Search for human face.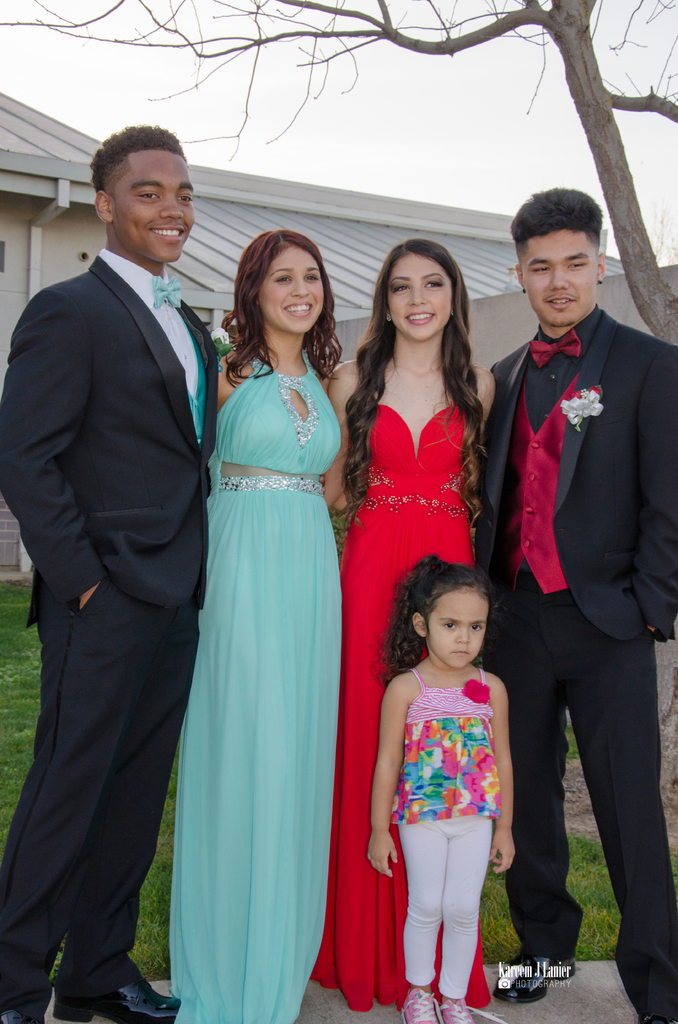
Found at x1=430 y1=585 x2=487 y2=669.
